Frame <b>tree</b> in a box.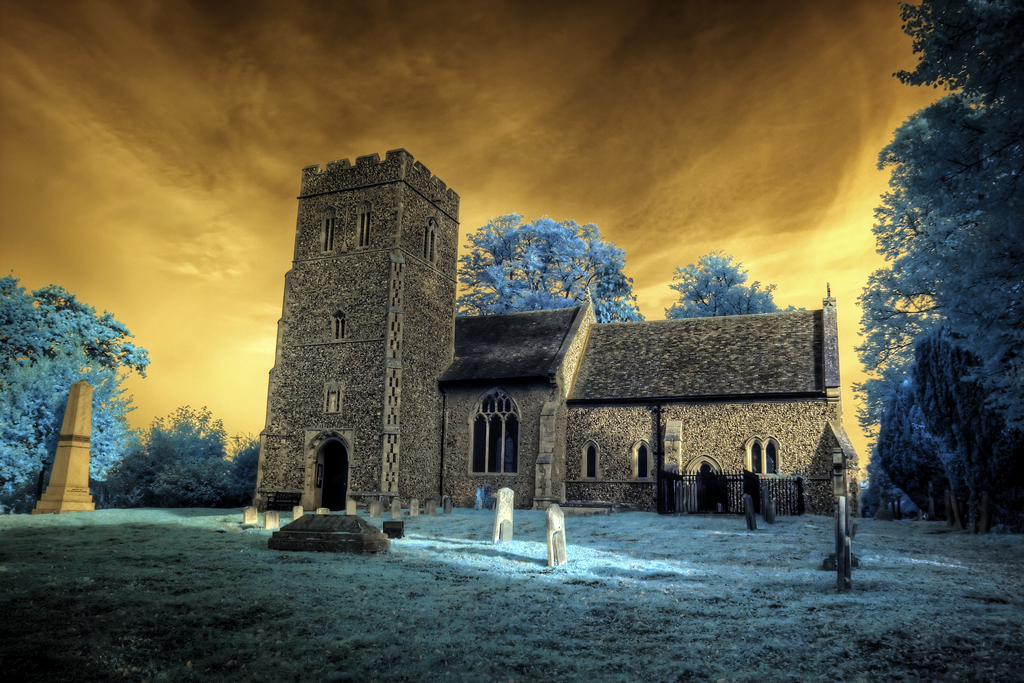
box(455, 205, 656, 328).
